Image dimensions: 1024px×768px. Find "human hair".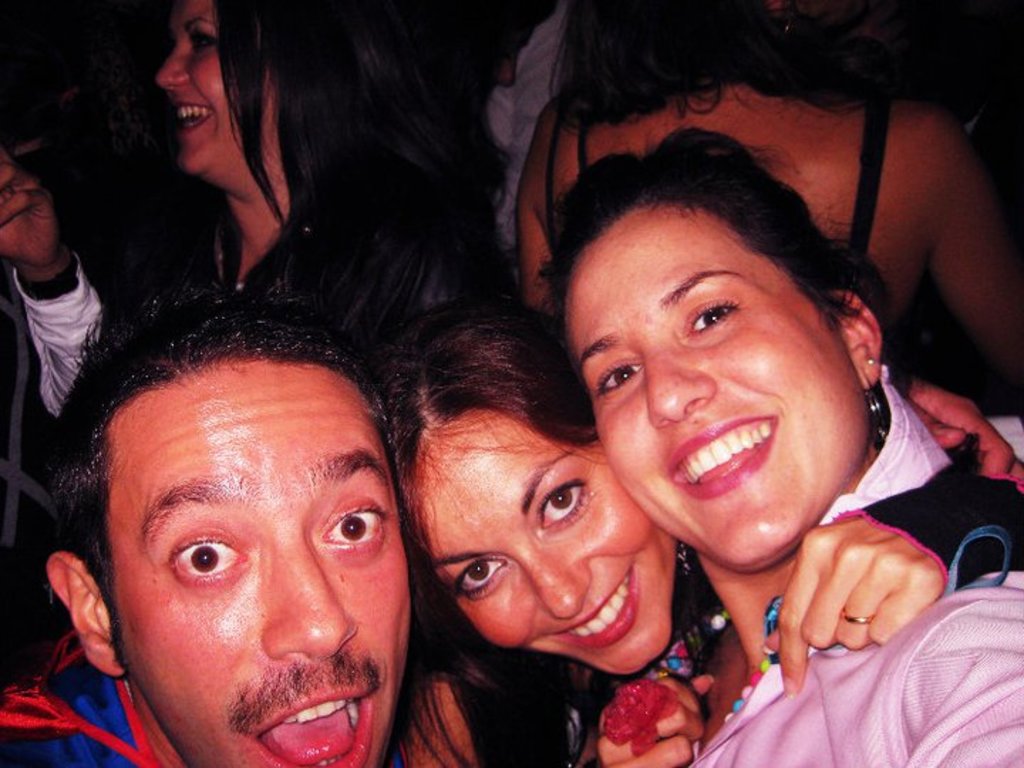
(left=384, top=304, right=600, bottom=538).
